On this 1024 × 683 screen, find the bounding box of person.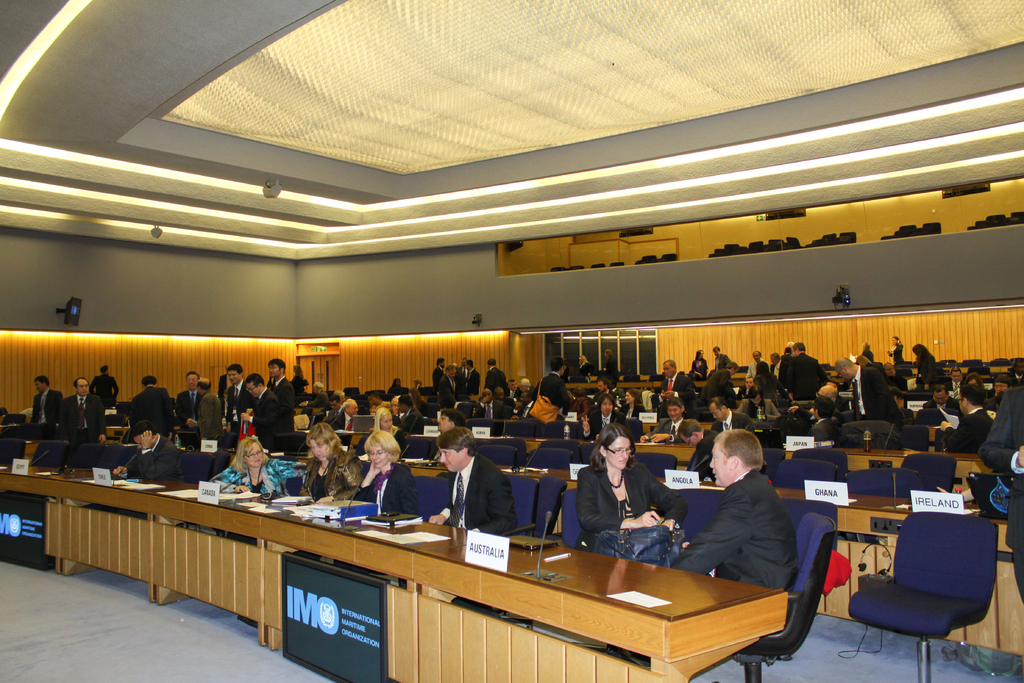
Bounding box: Rect(241, 368, 283, 447).
